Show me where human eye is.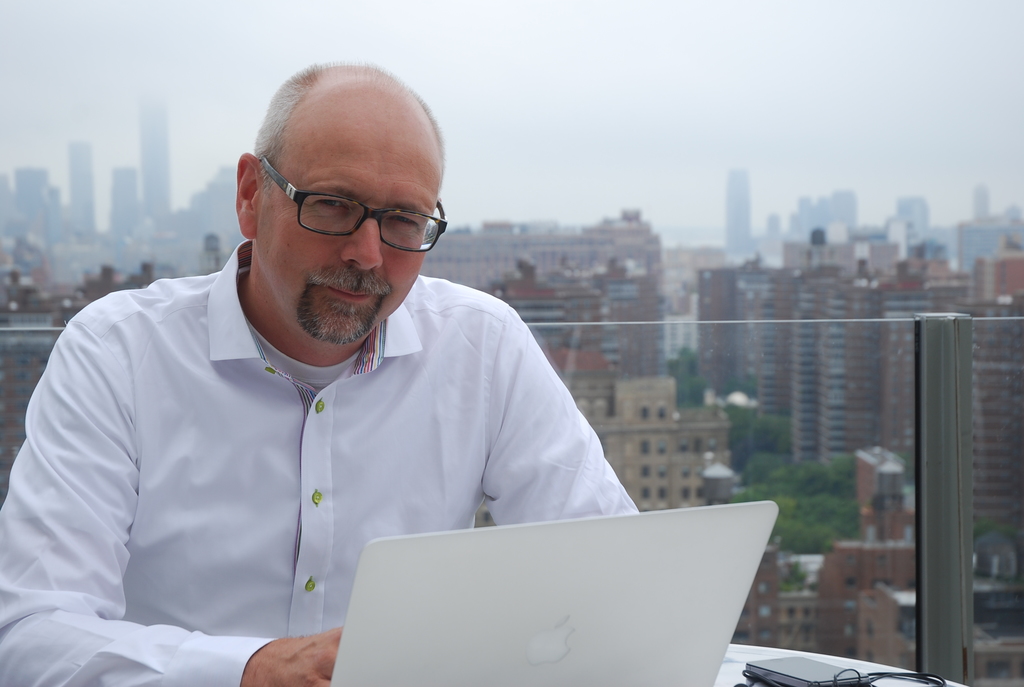
human eye is at select_region(312, 196, 356, 214).
